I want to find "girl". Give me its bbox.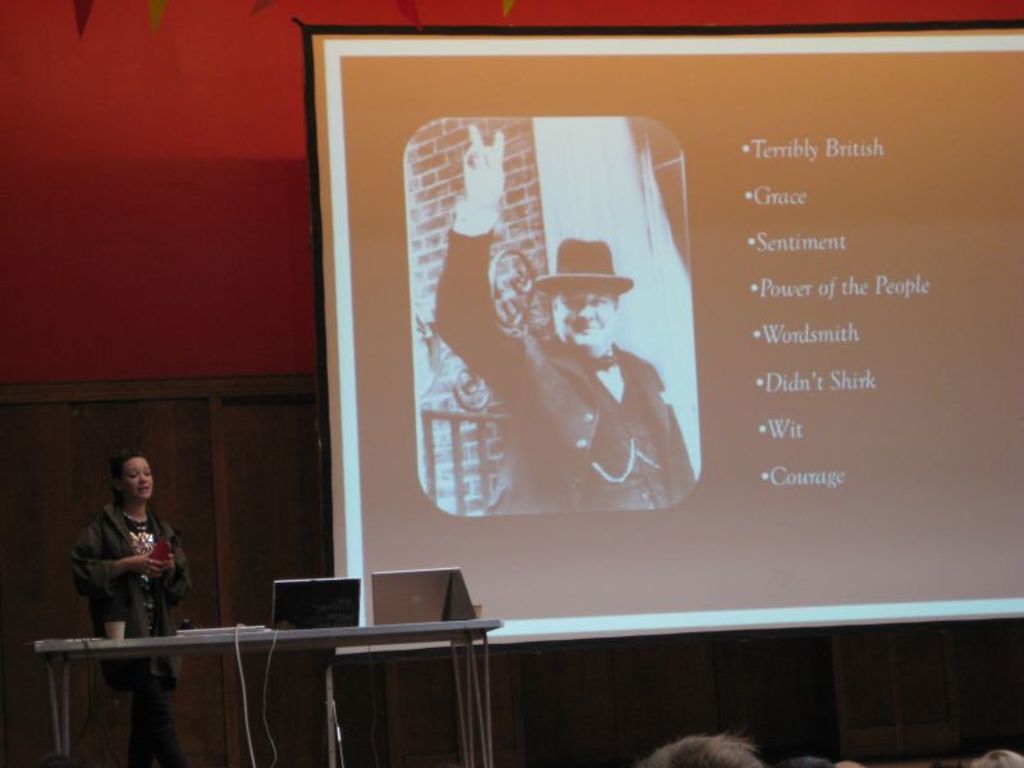
<bbox>61, 449, 207, 767</bbox>.
